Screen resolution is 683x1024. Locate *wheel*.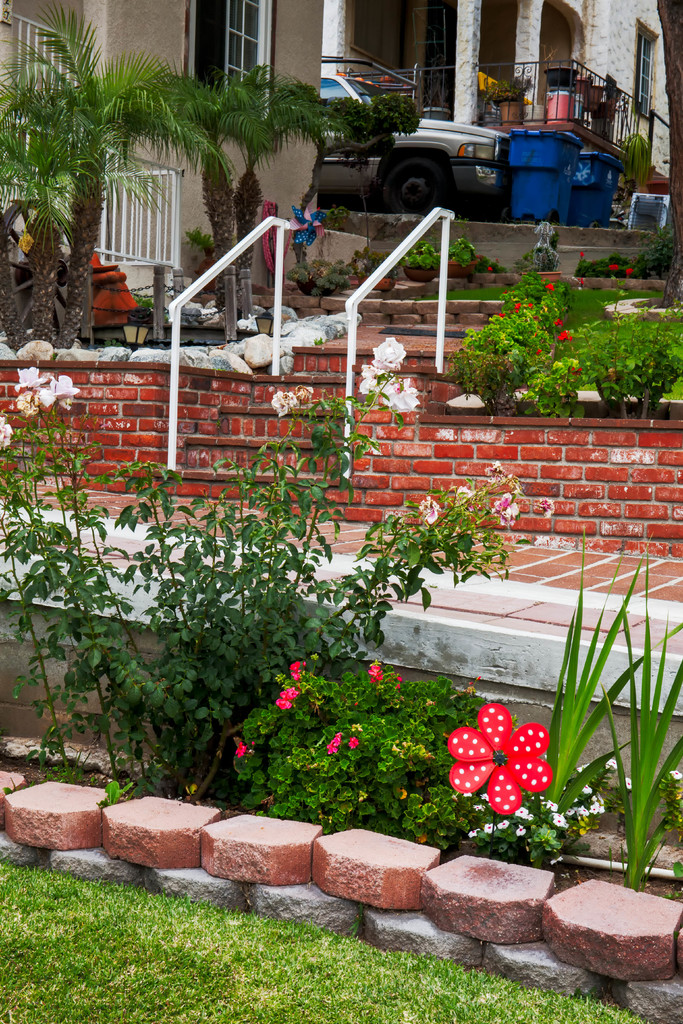
<bbox>382, 150, 463, 202</bbox>.
